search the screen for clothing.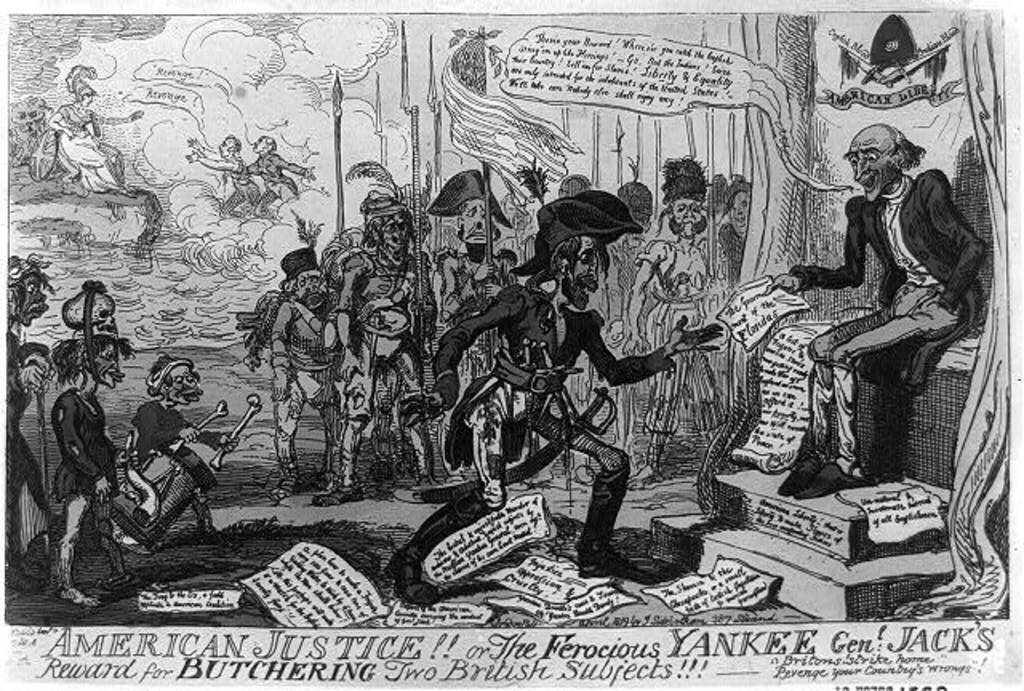
Found at rect(131, 401, 219, 494).
